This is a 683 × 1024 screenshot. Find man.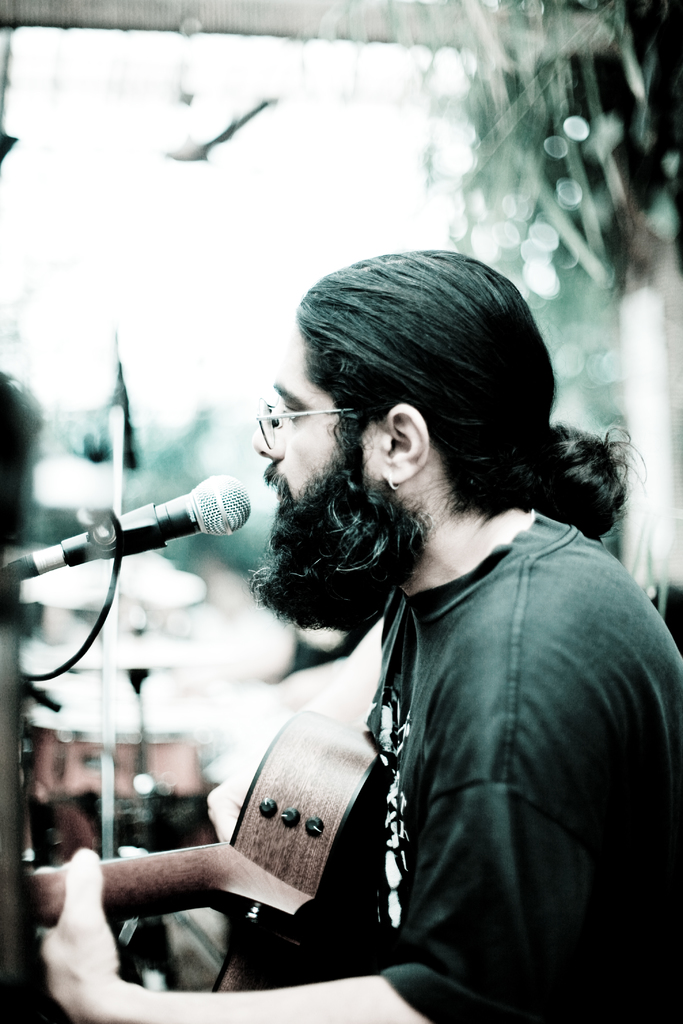
Bounding box: locate(33, 248, 682, 1023).
